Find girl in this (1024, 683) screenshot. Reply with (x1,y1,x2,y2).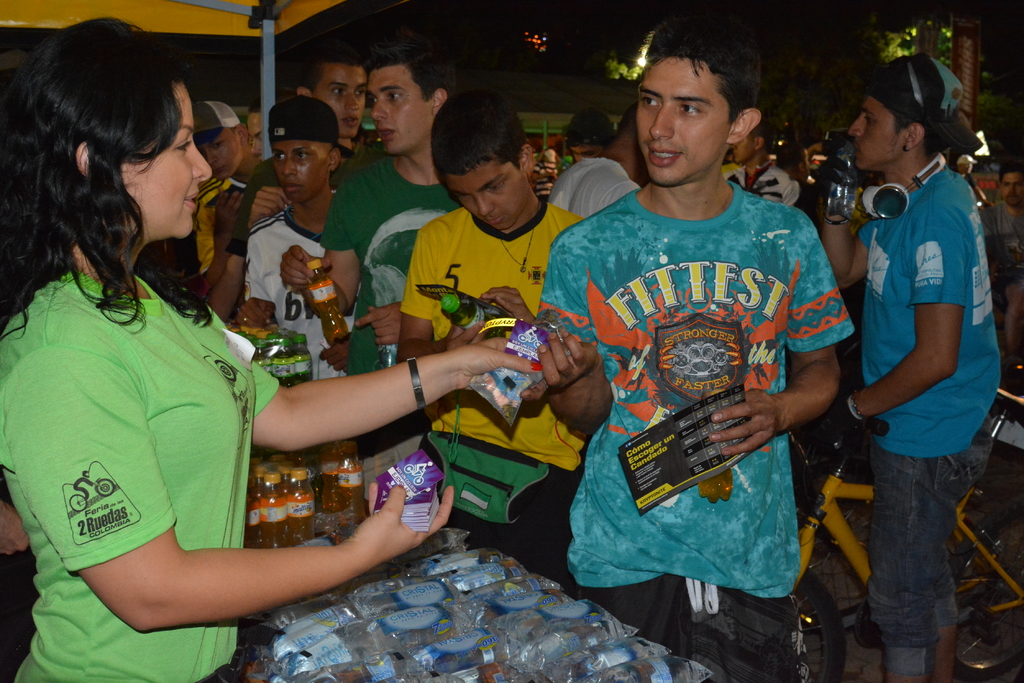
(1,6,545,682).
